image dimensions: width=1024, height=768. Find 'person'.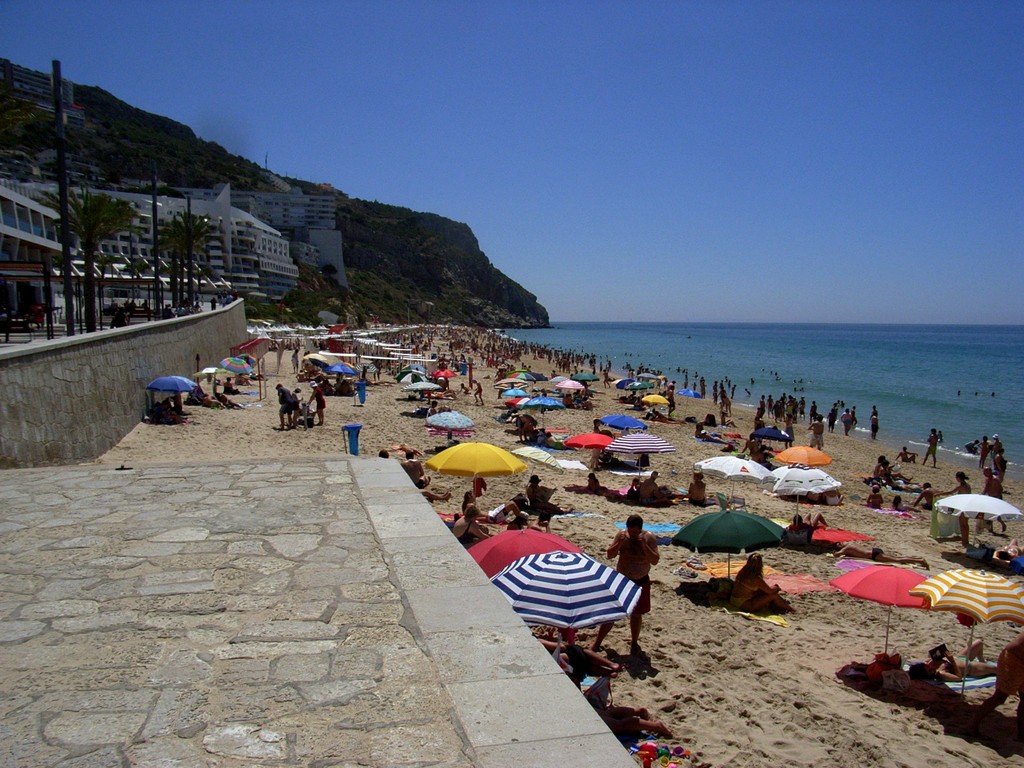
box=[461, 491, 489, 522].
